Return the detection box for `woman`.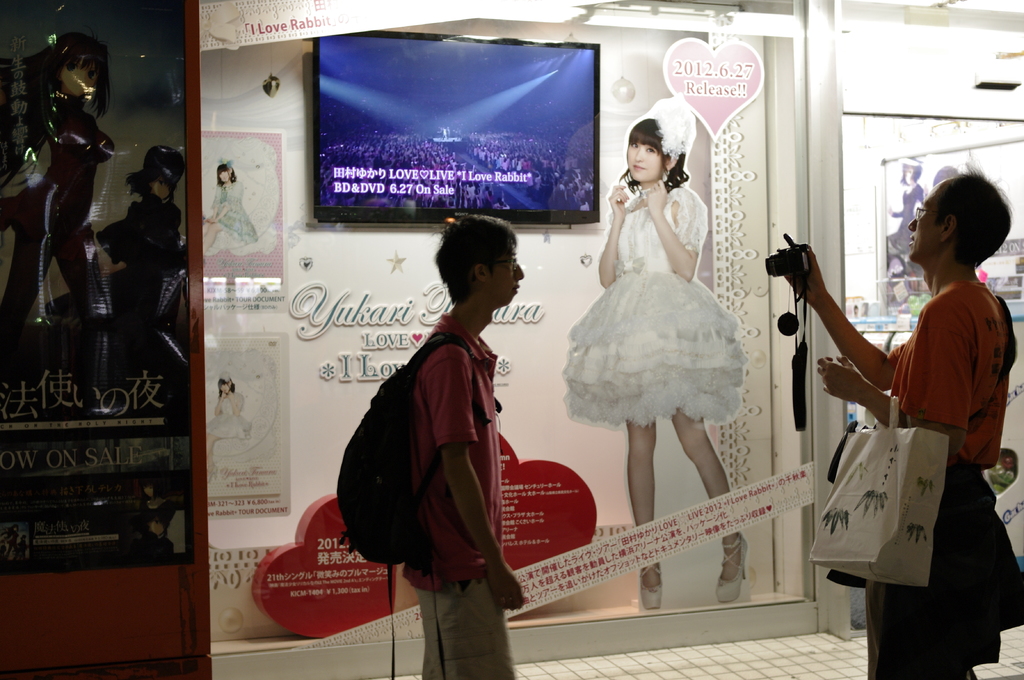
[x1=204, y1=161, x2=257, y2=253].
